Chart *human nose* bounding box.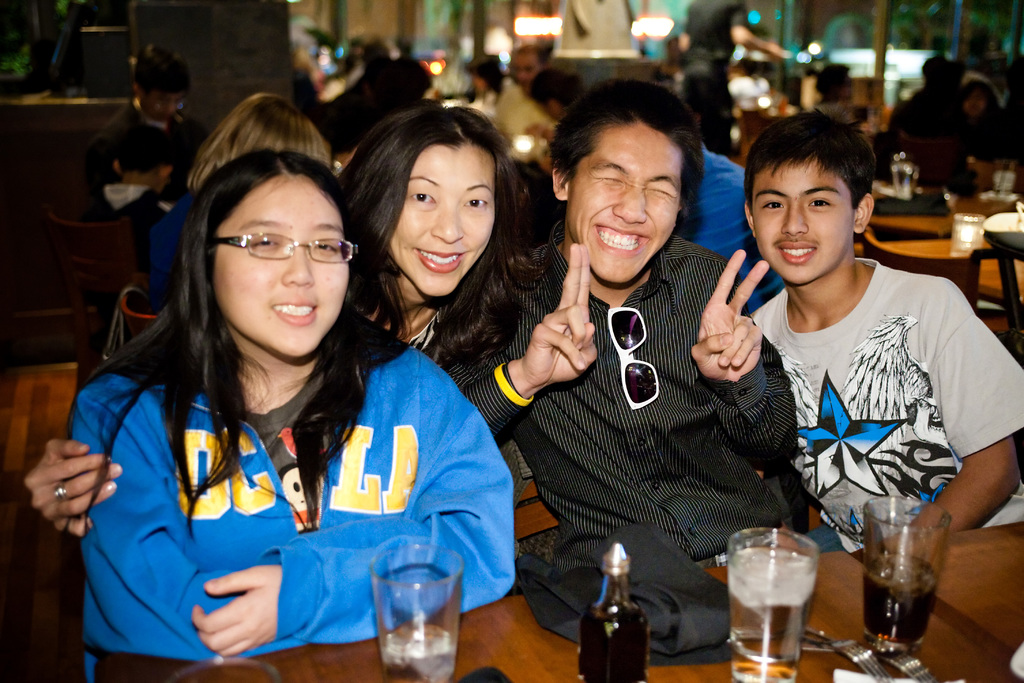
Charted: (780, 203, 808, 236).
